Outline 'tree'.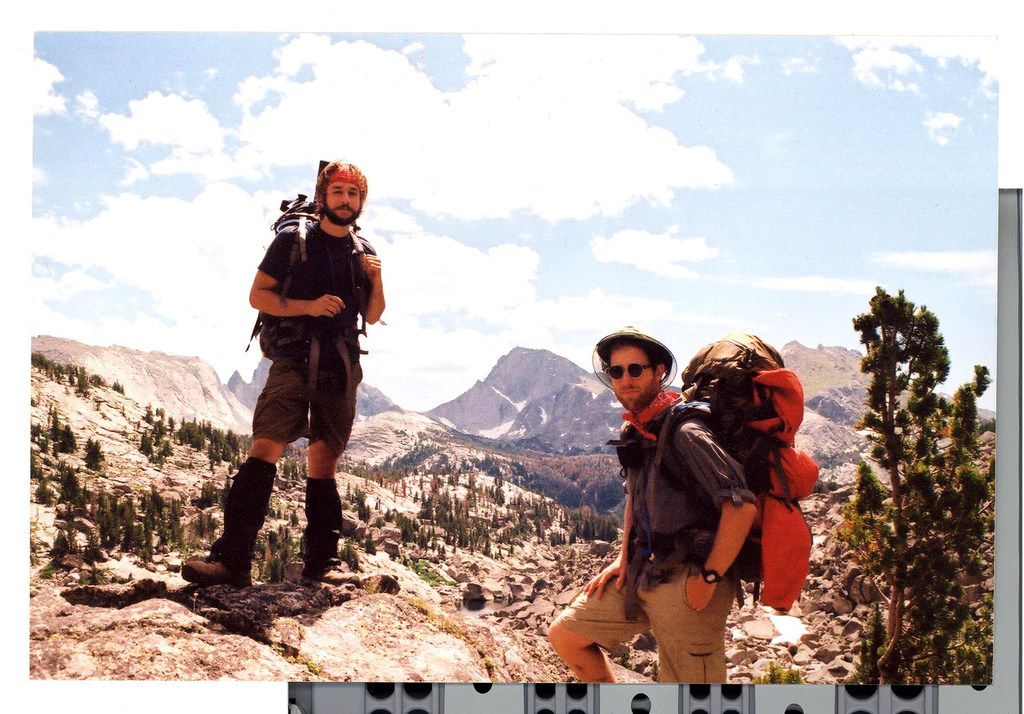
Outline: rect(764, 661, 785, 688).
